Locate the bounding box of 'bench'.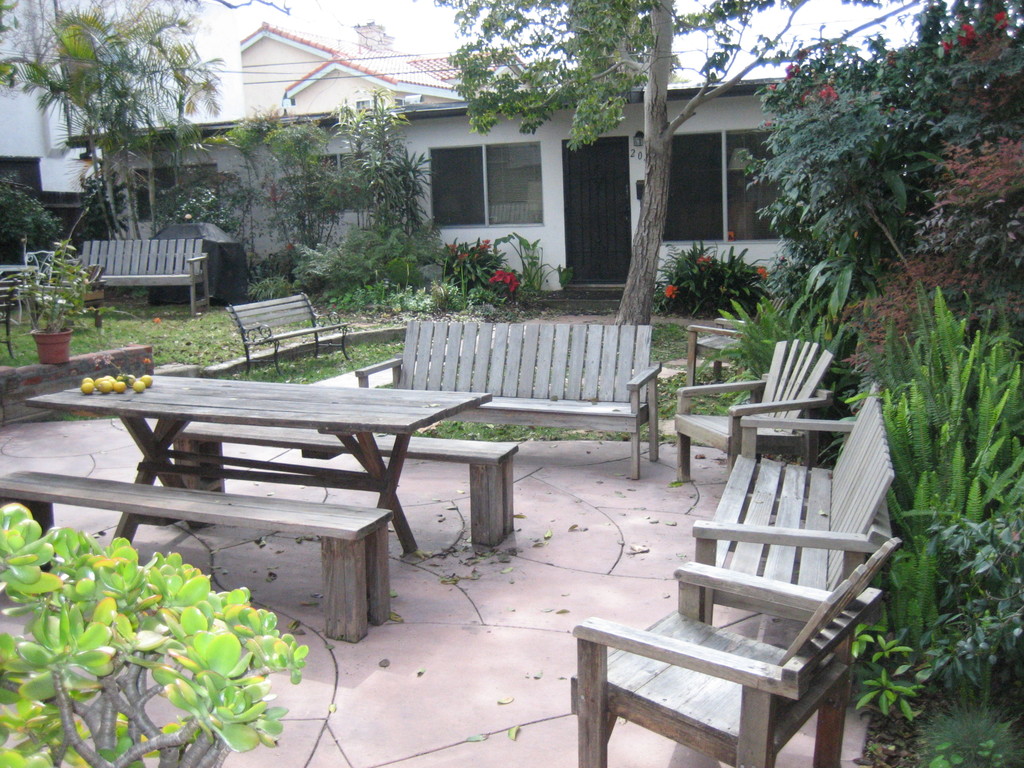
Bounding box: detection(0, 262, 39, 353).
